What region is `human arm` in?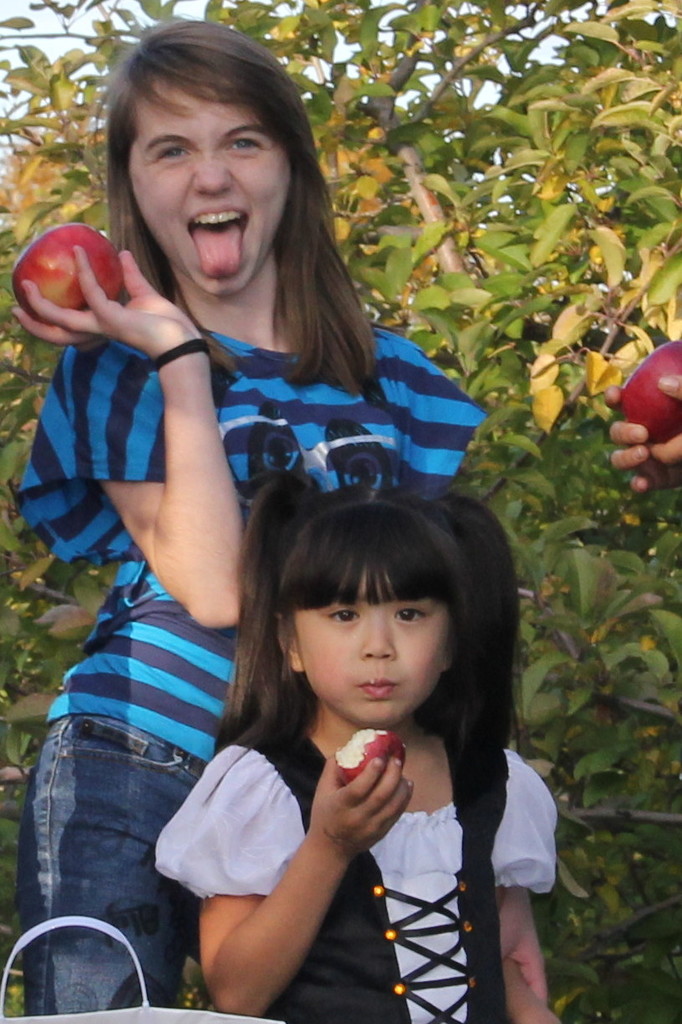
3:233:252:628.
